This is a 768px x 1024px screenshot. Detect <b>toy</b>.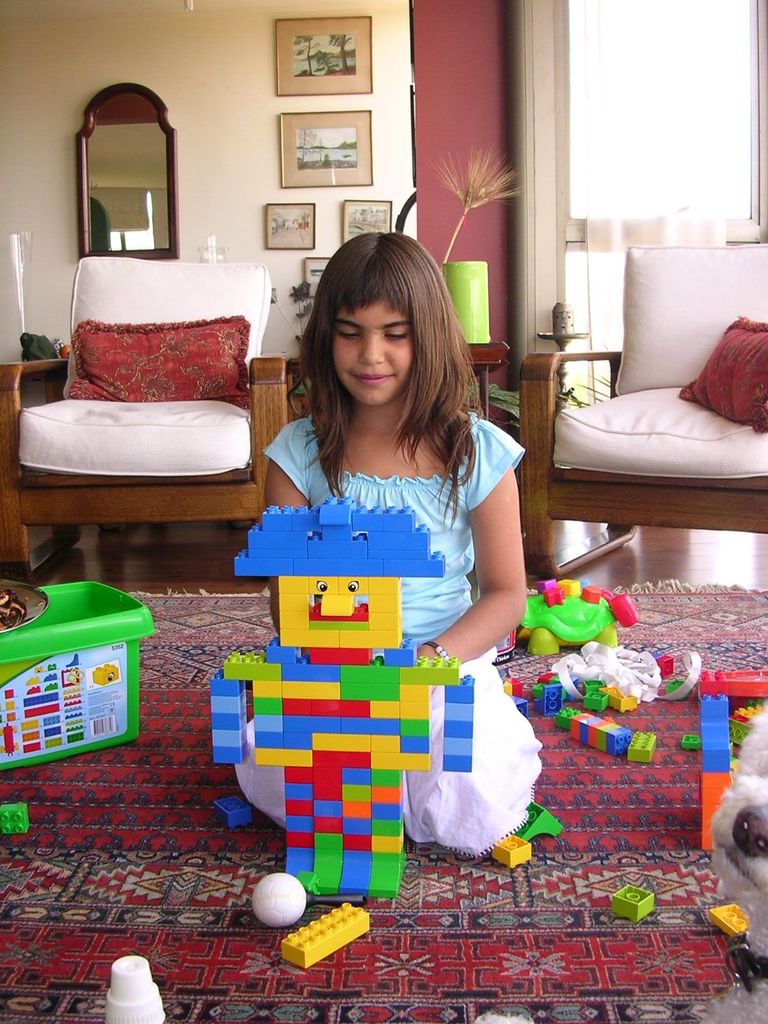
box(517, 806, 570, 841).
